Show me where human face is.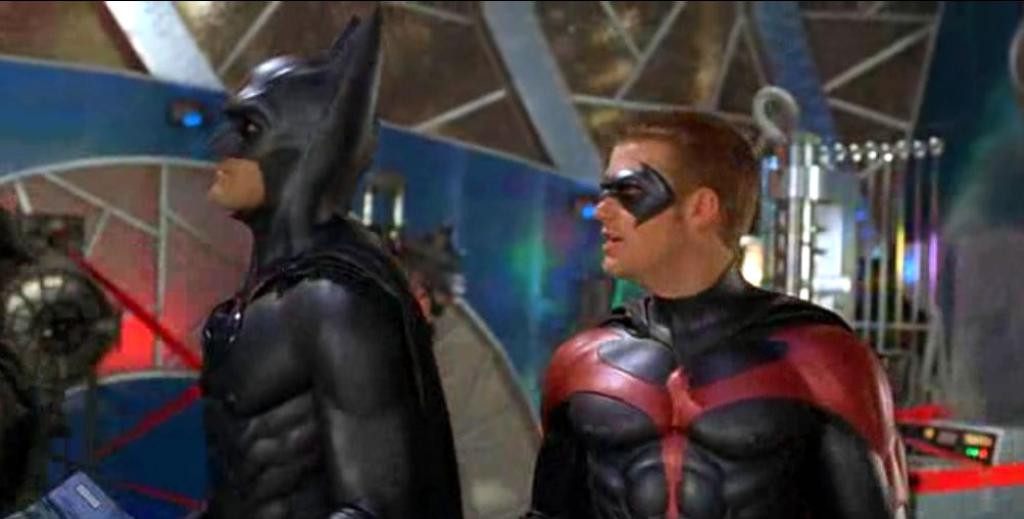
human face is at [left=595, top=137, right=685, bottom=276].
